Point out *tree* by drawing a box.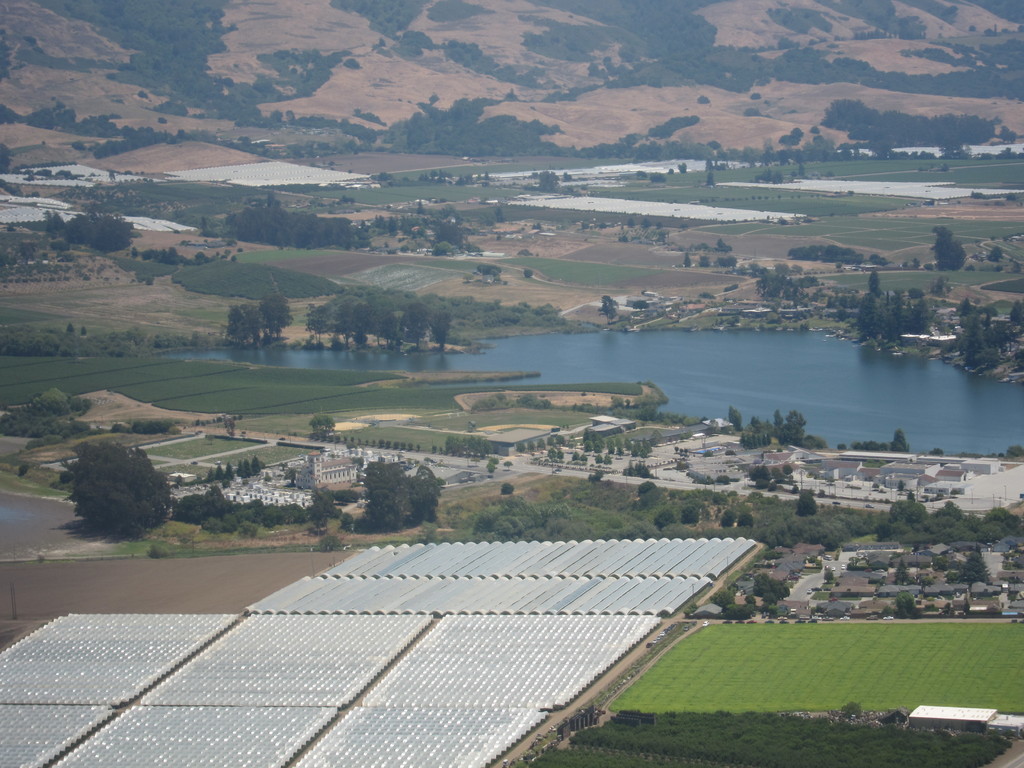
Rect(477, 264, 501, 282).
